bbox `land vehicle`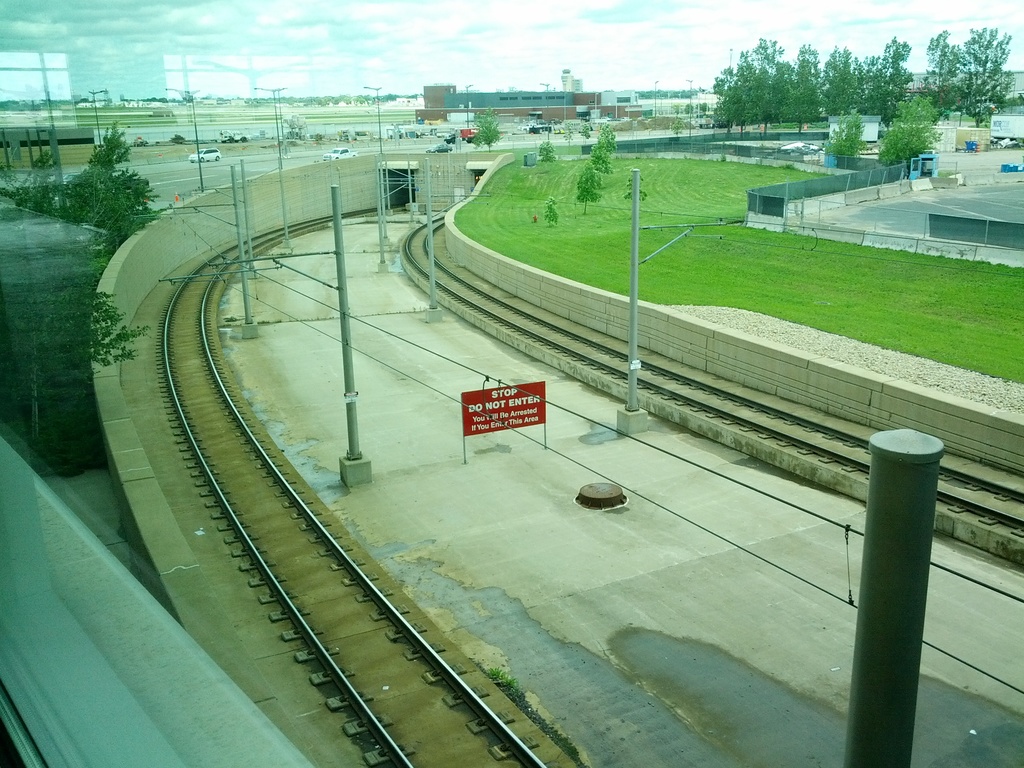
box=[536, 118, 549, 124]
